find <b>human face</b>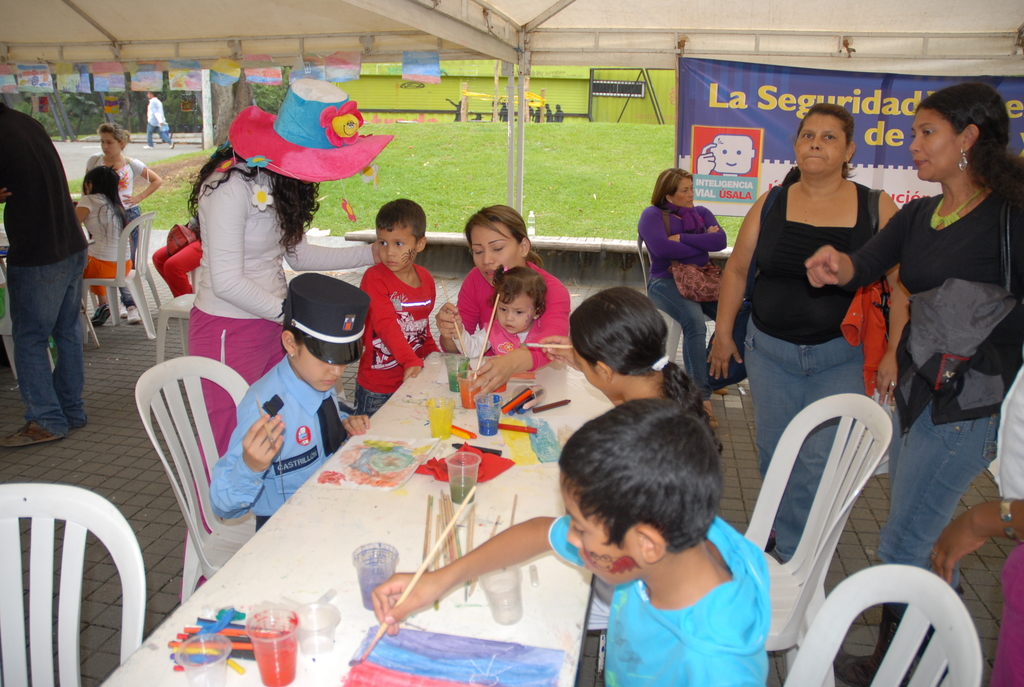
x1=570, y1=342, x2=609, y2=393
